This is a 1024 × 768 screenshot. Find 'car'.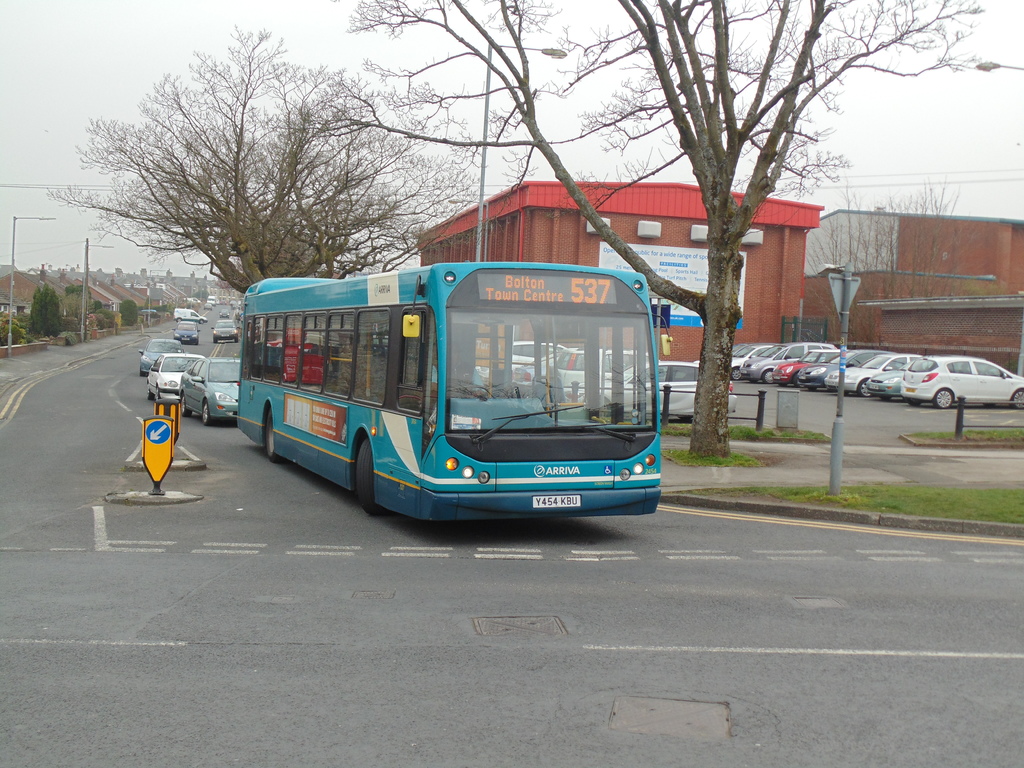
Bounding box: bbox=[900, 356, 1023, 411].
